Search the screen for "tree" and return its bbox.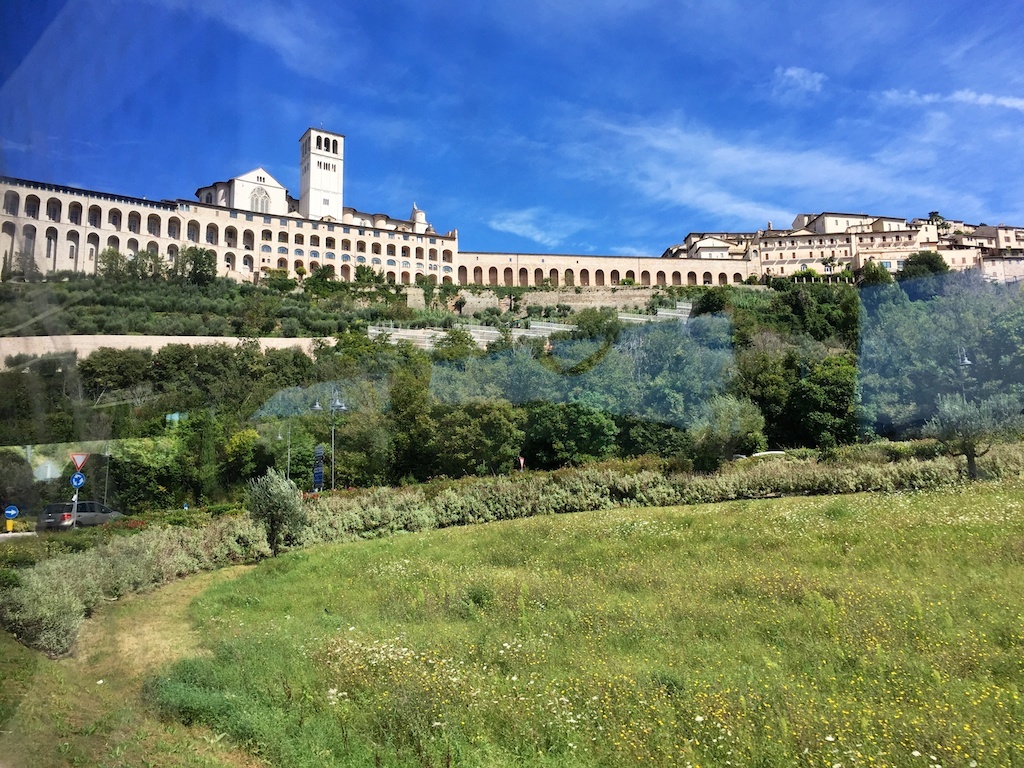
Found: 117, 248, 163, 279.
